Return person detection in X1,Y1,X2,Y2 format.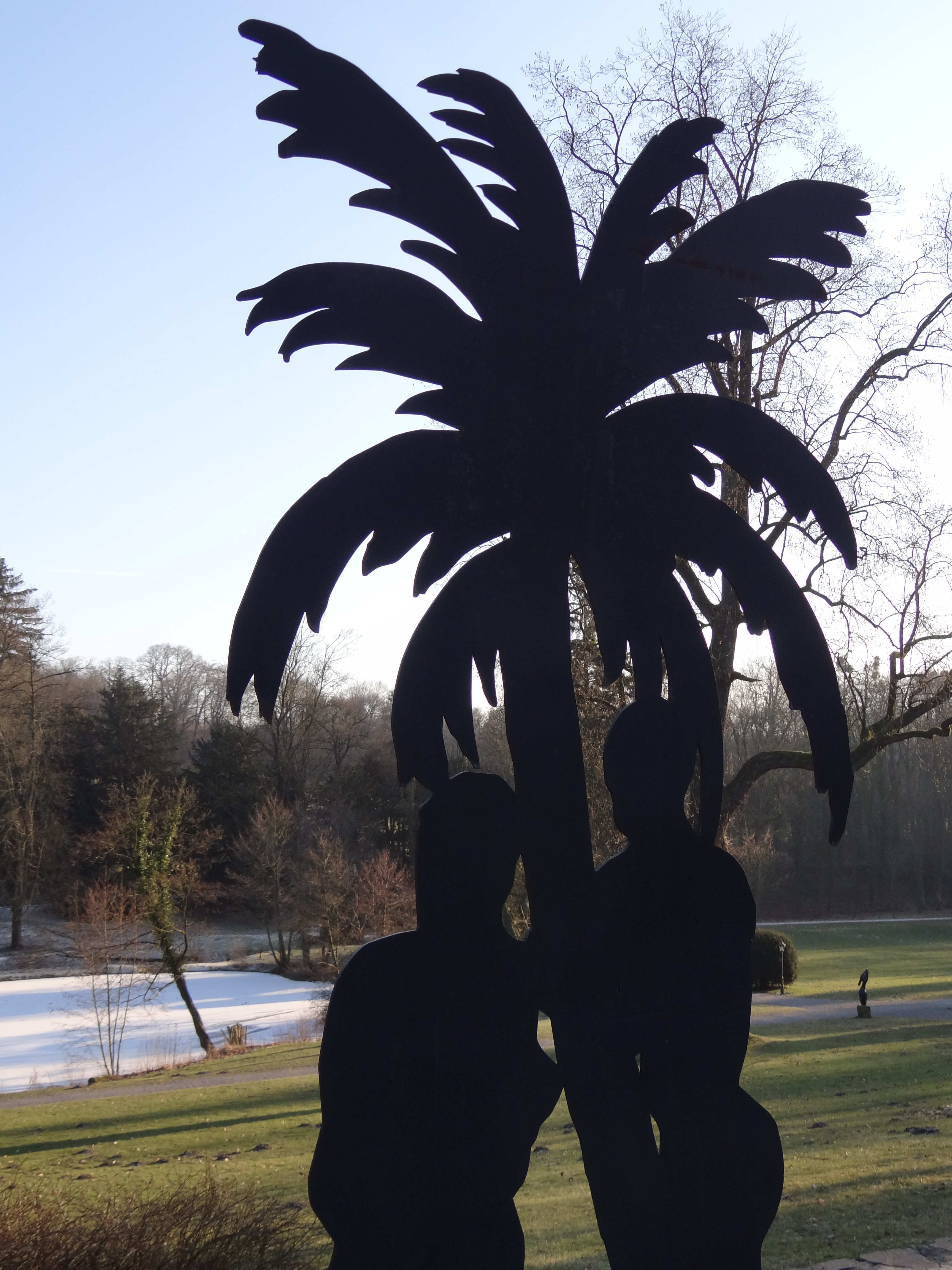
143,190,217,349.
